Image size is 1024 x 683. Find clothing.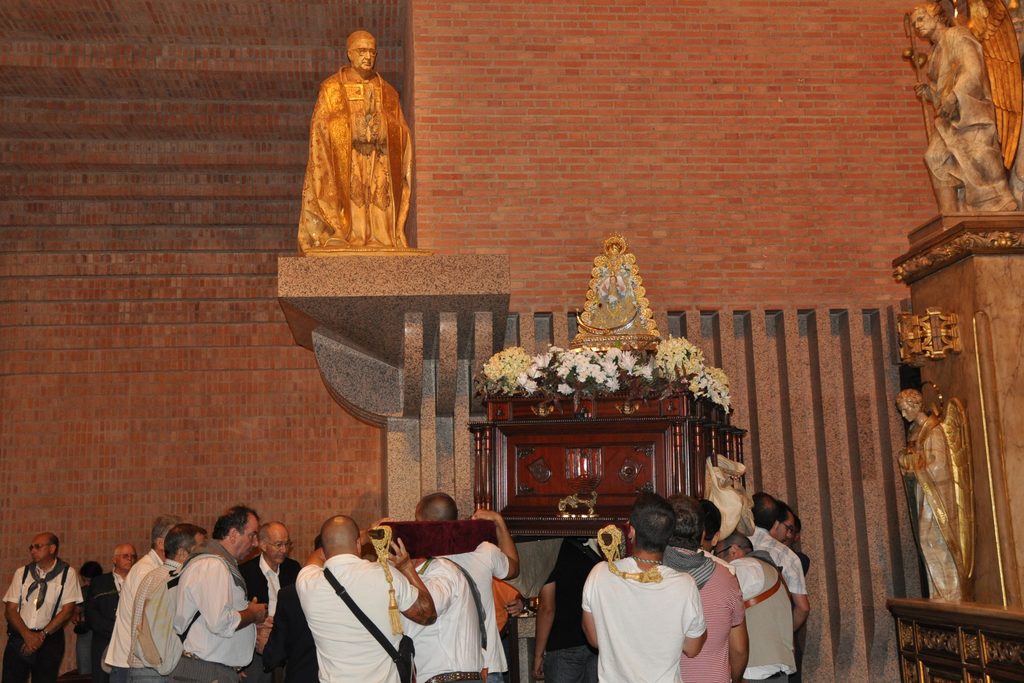
region(579, 558, 731, 675).
